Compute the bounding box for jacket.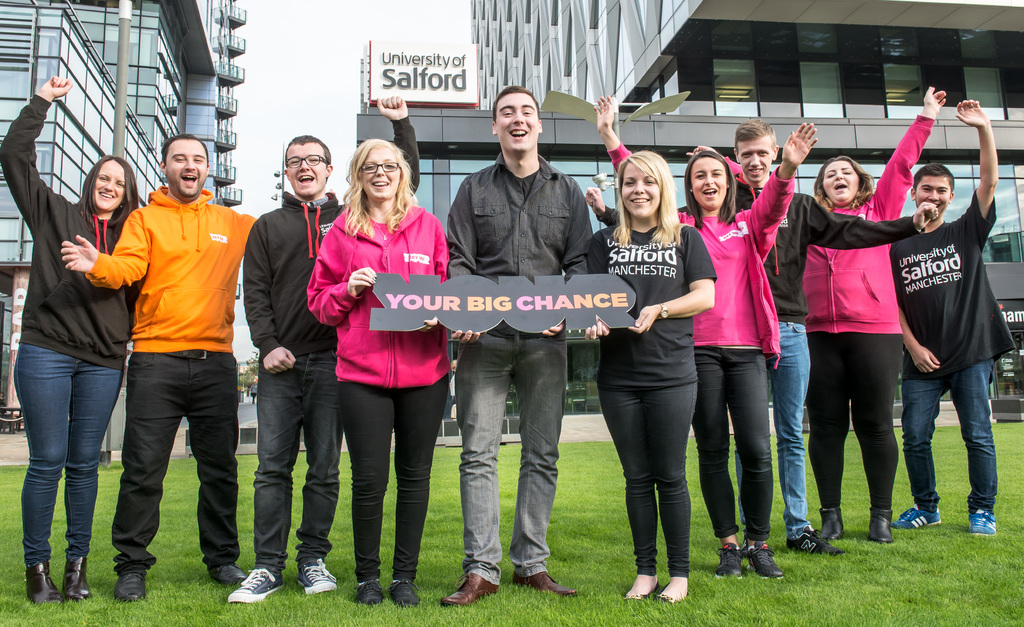
left=304, top=203, right=451, bottom=386.
